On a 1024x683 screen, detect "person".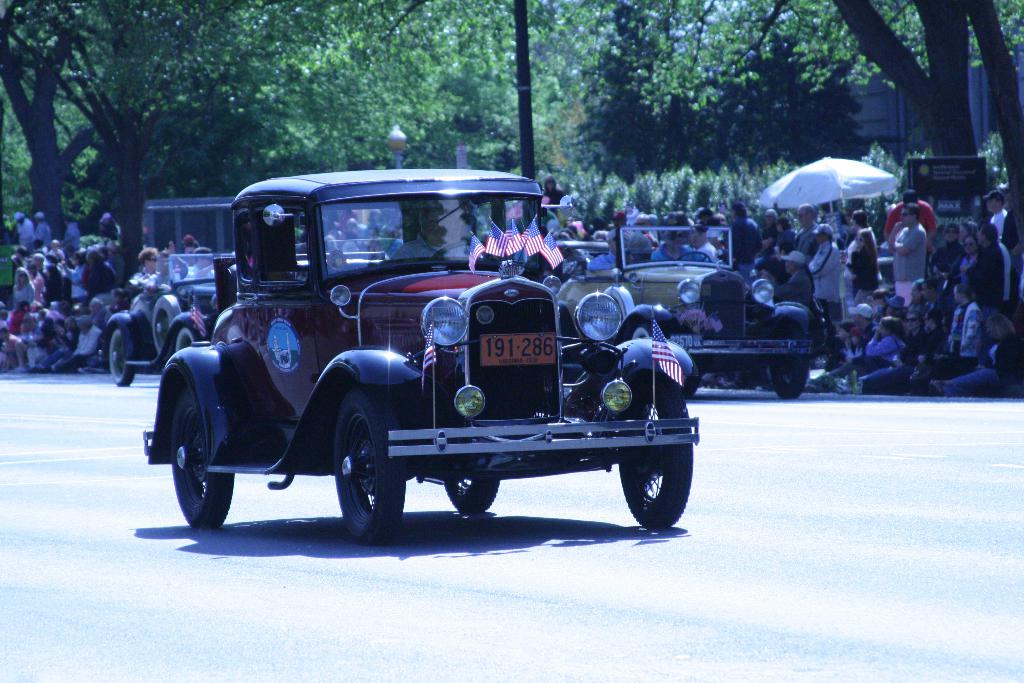
detection(390, 211, 484, 254).
